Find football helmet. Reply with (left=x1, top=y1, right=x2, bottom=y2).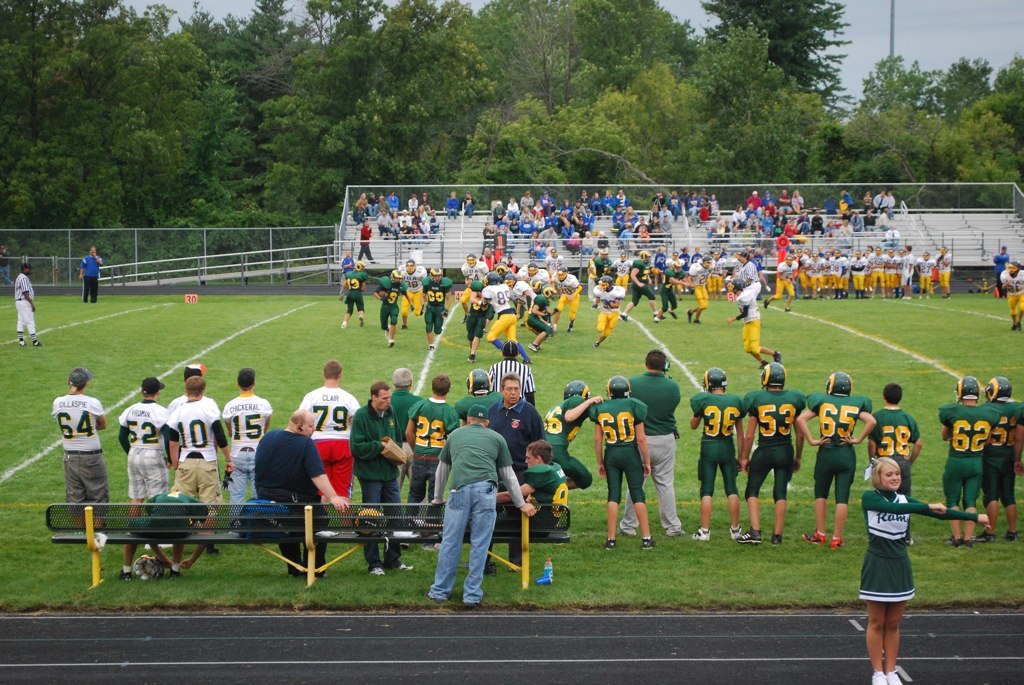
(left=529, top=276, right=543, bottom=288).
